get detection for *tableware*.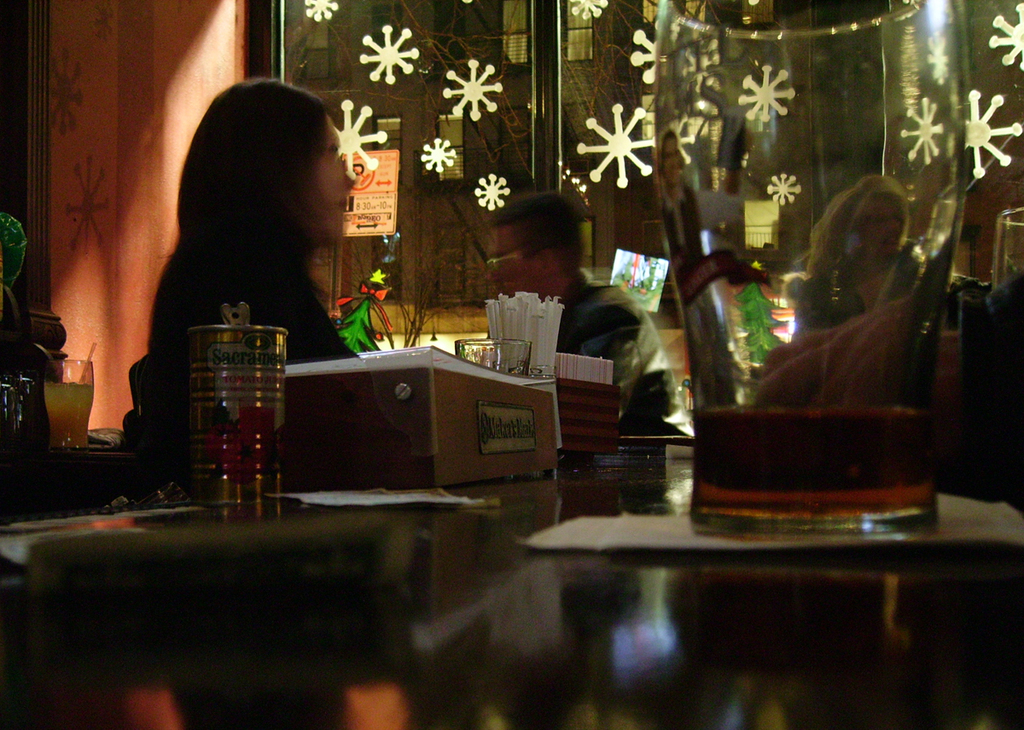
Detection: [649,0,969,539].
